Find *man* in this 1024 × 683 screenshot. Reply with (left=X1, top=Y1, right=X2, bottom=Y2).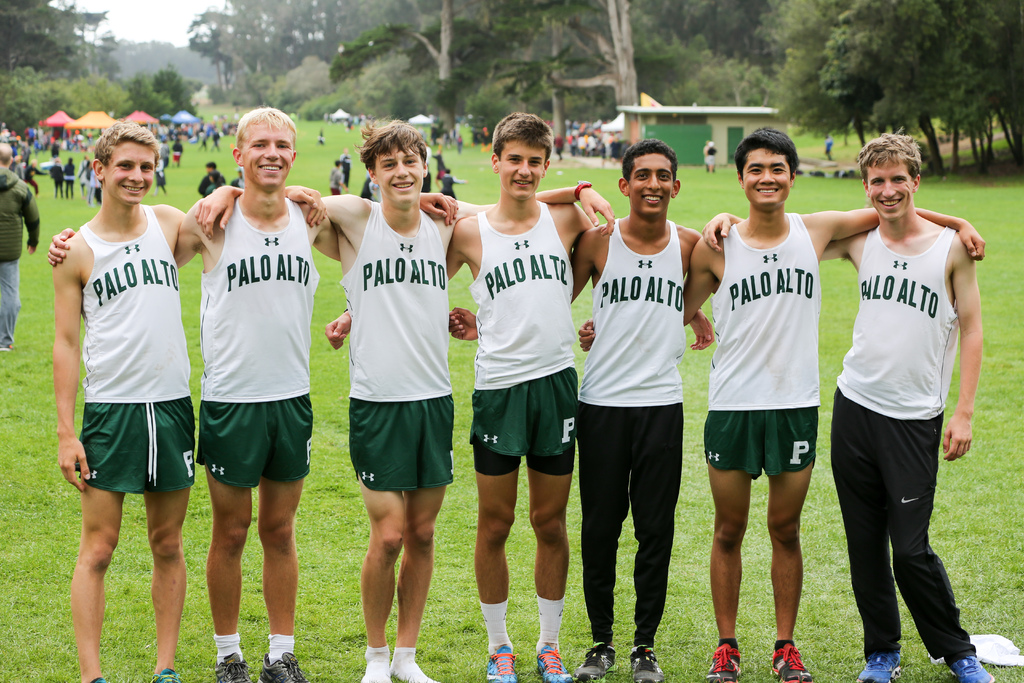
(left=324, top=111, right=716, bottom=682).
